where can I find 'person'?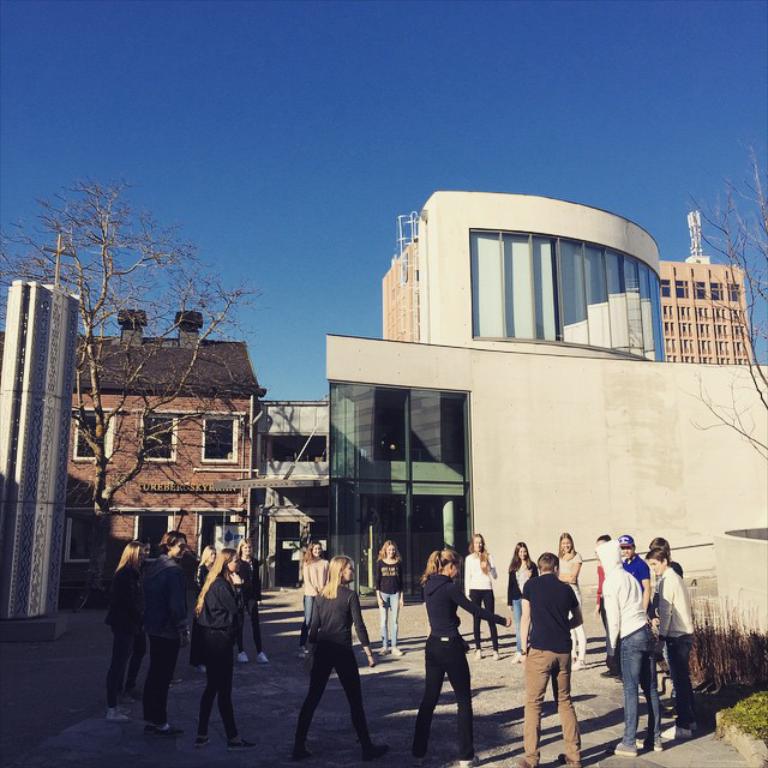
You can find it at {"x1": 368, "y1": 528, "x2": 400, "y2": 652}.
